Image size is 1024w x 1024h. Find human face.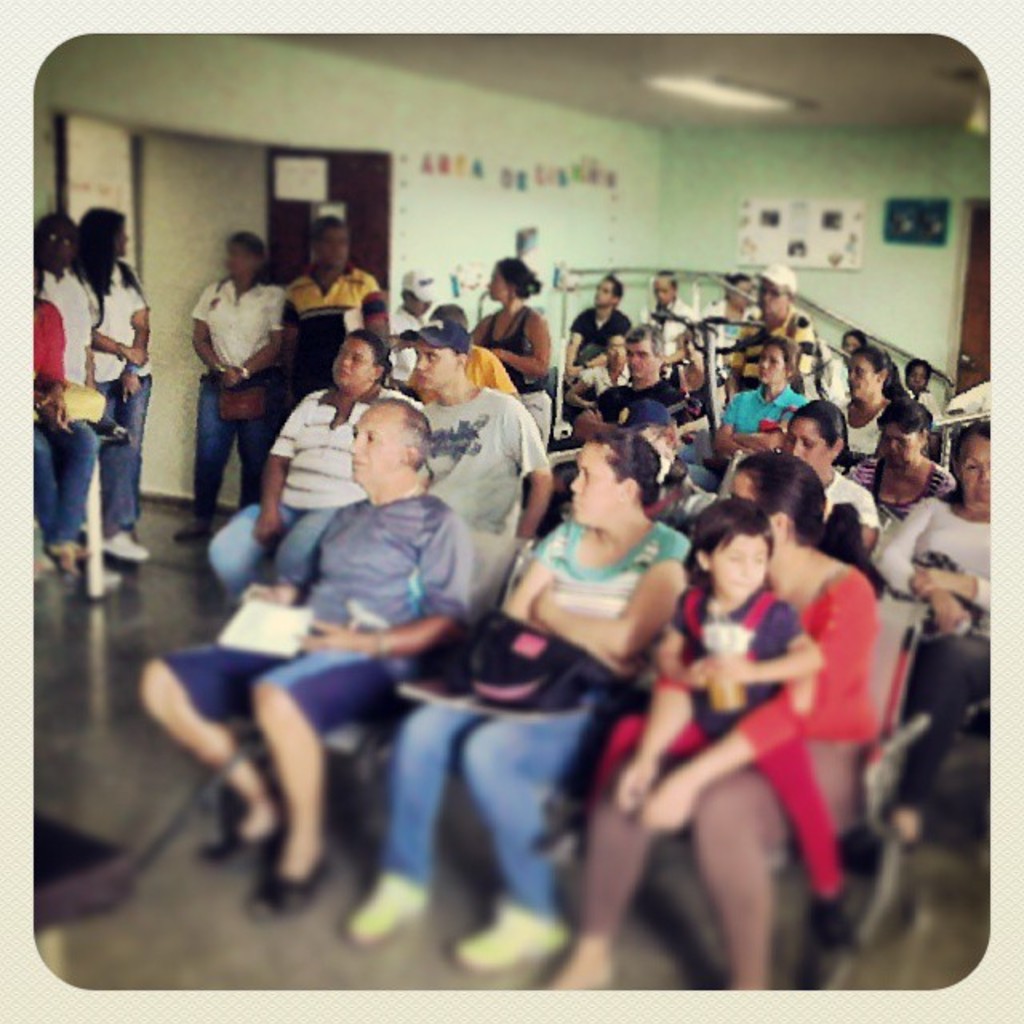
(485, 269, 512, 302).
